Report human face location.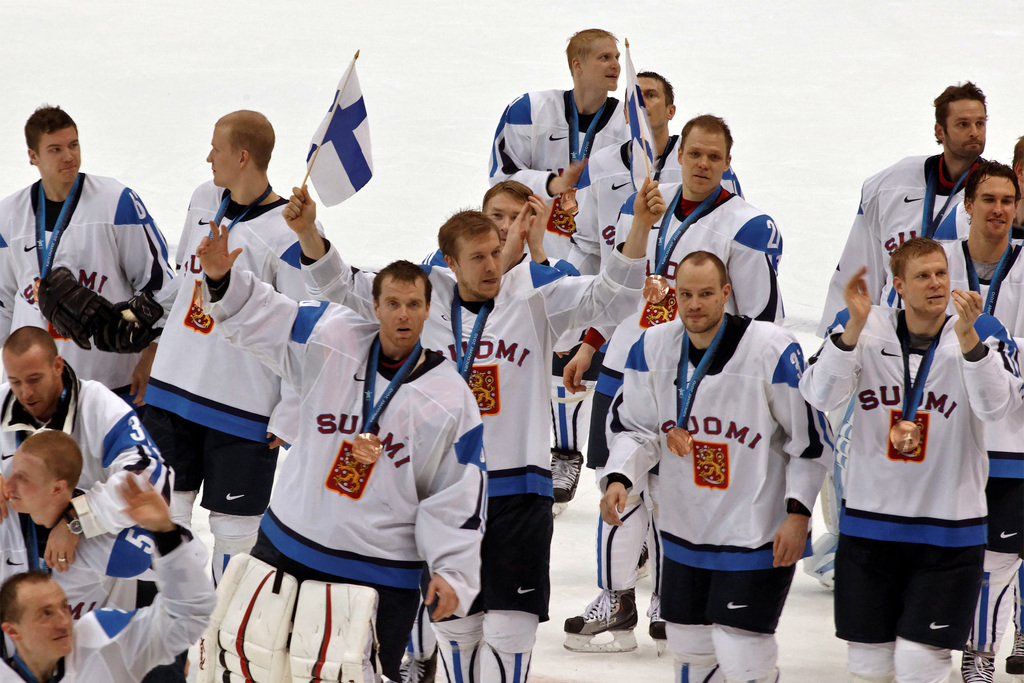
Report: 680 129 726 194.
